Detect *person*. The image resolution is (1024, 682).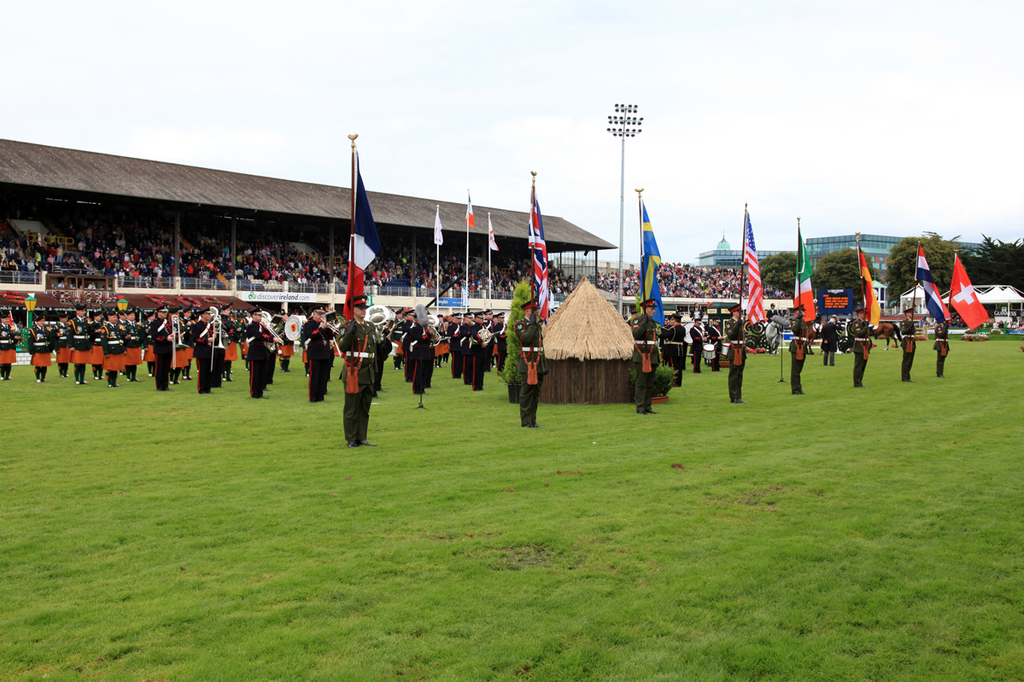
(121,312,141,382).
